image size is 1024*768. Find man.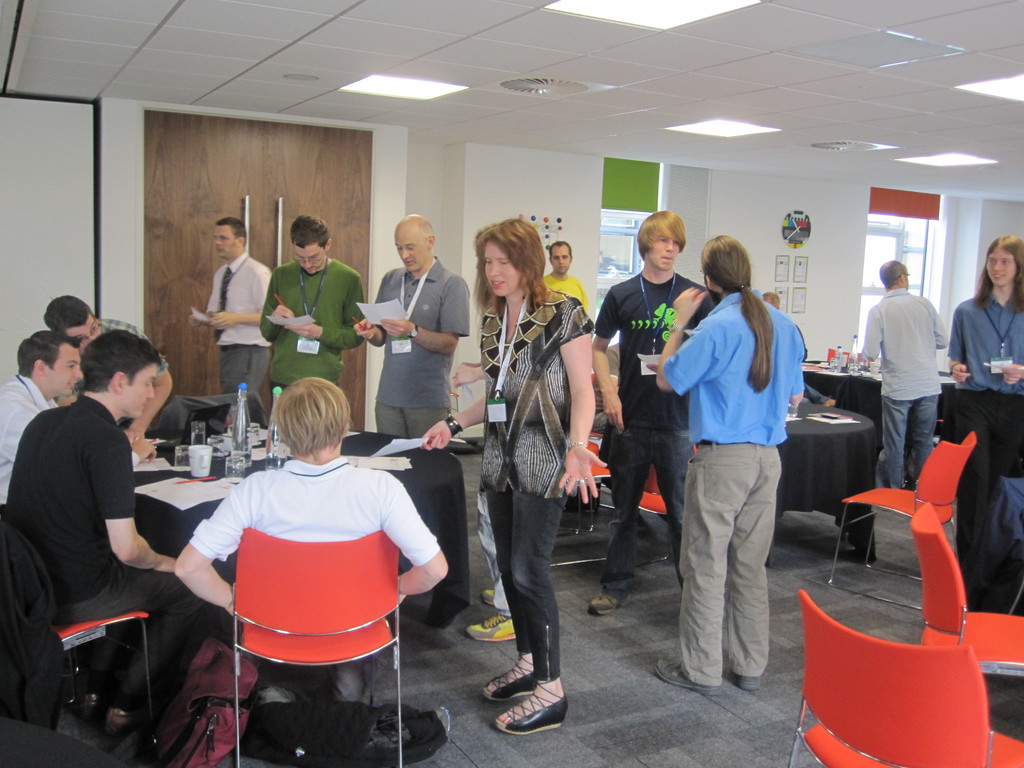
pyautogui.locateOnScreen(38, 292, 174, 439).
